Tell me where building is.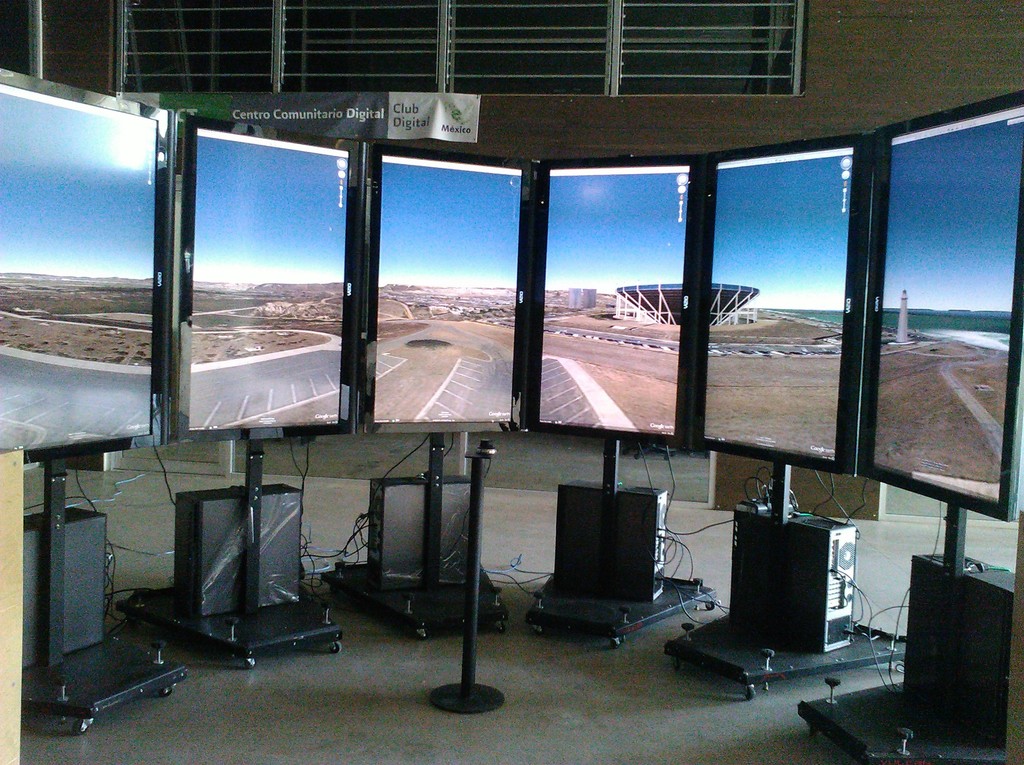
building is at 0/0/1023/764.
